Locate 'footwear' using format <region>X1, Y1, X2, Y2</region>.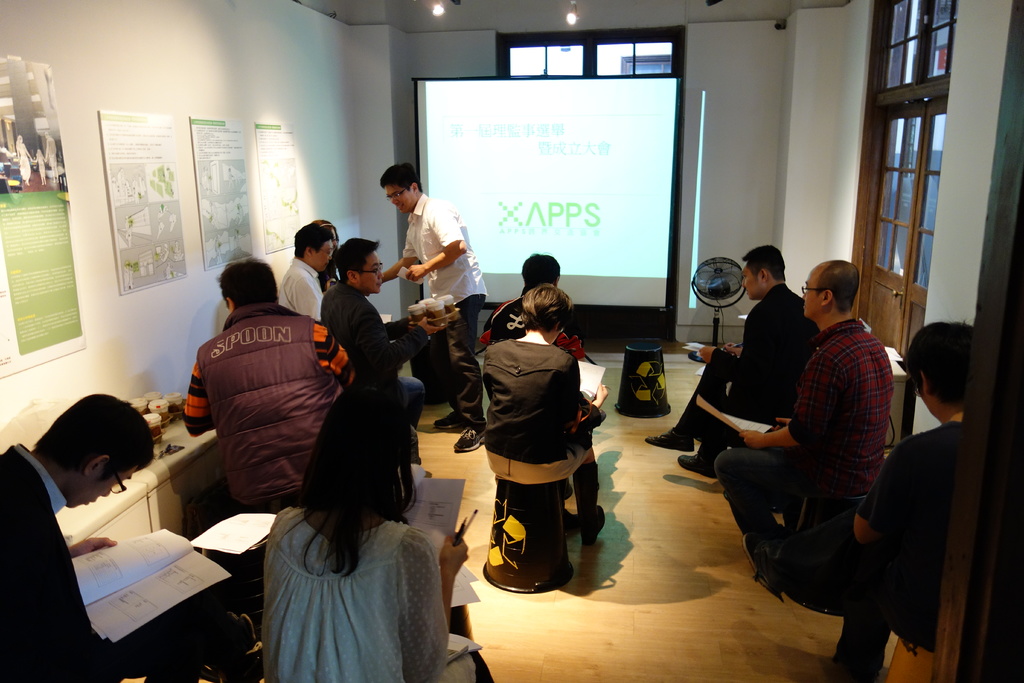
<region>433, 410, 478, 431</region>.
